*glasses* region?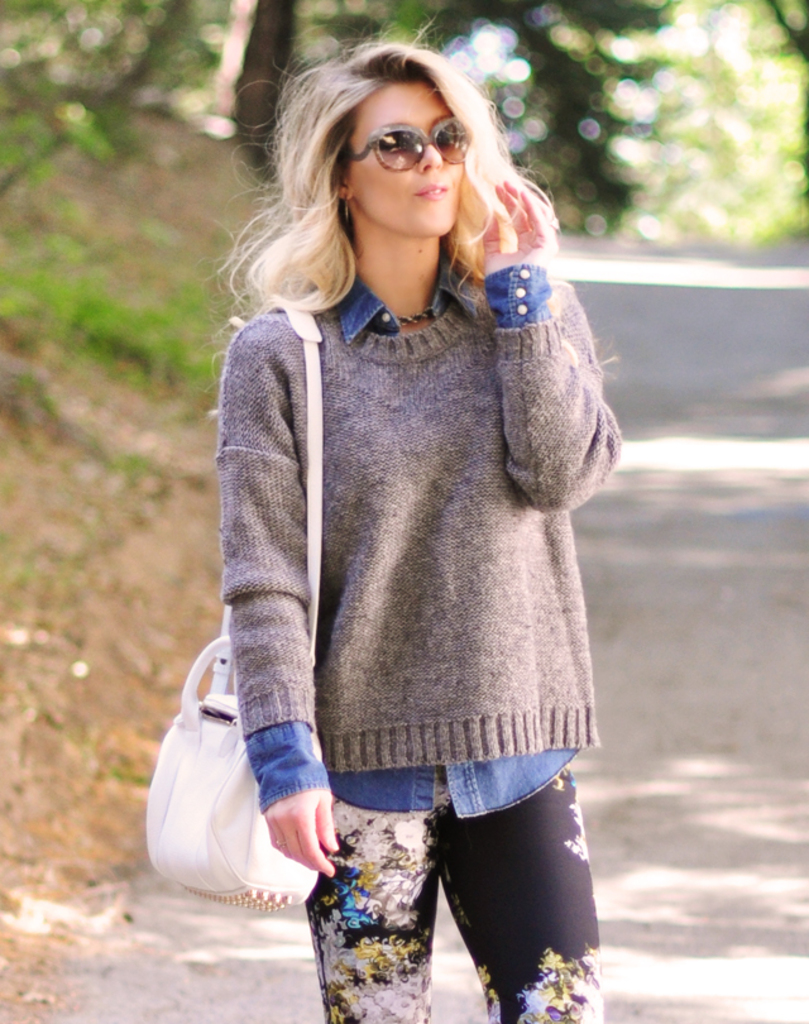
325,115,482,173
